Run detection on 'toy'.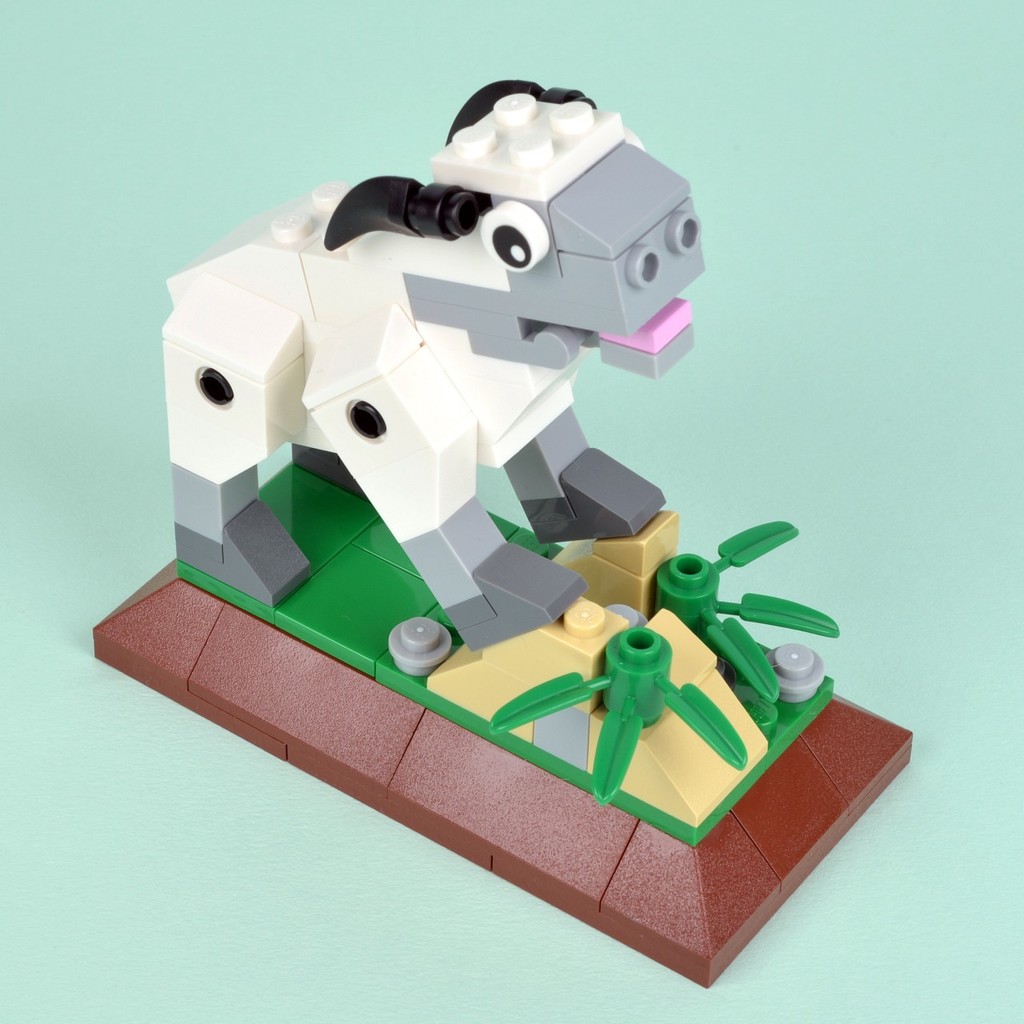
Result: 93, 75, 909, 989.
